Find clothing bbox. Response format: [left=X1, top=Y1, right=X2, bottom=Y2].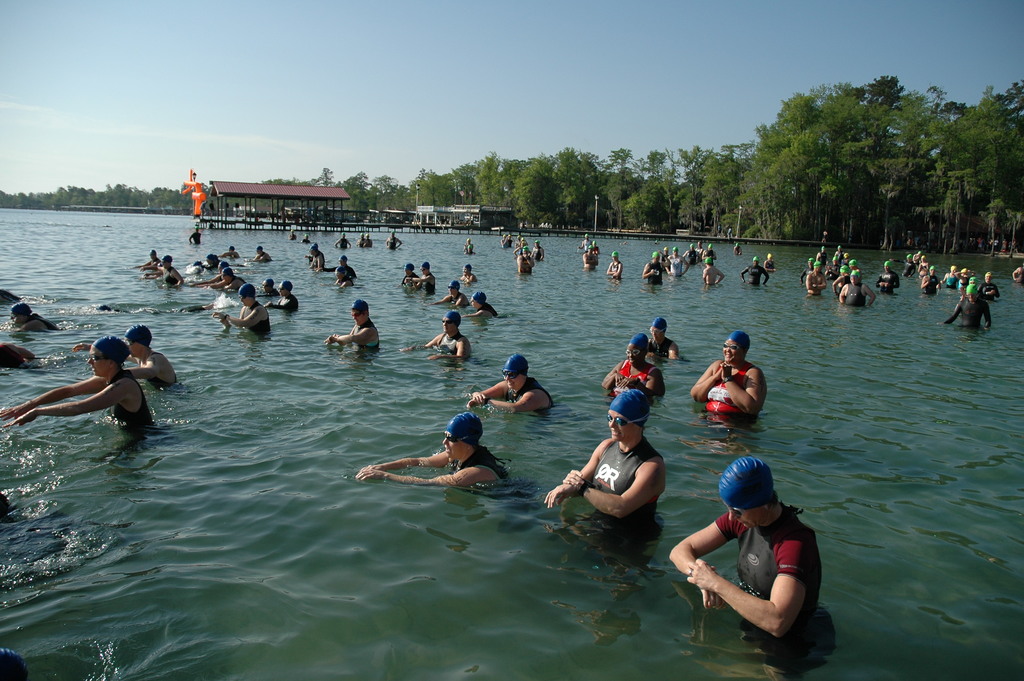
[left=842, top=281, right=863, bottom=304].
